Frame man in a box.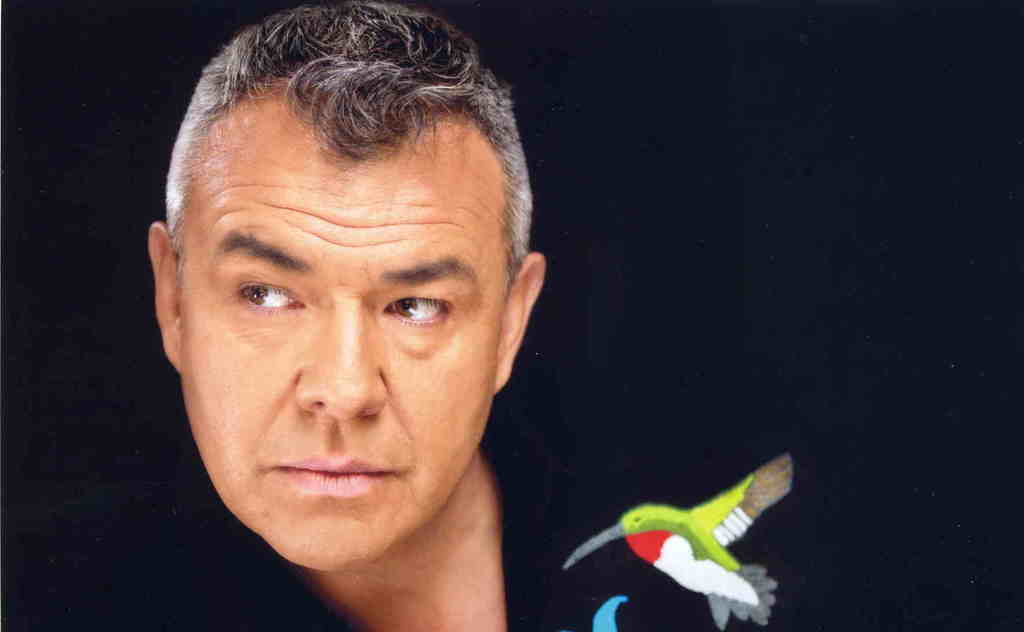
(x1=0, y1=0, x2=985, y2=631).
